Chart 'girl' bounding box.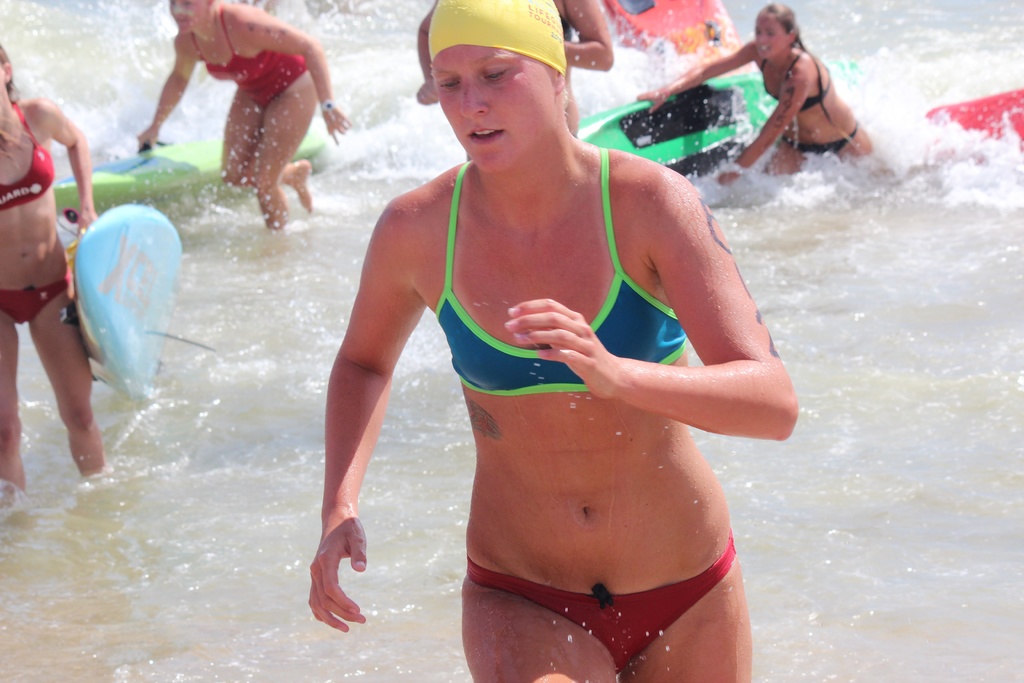
Charted: <box>0,44,101,513</box>.
